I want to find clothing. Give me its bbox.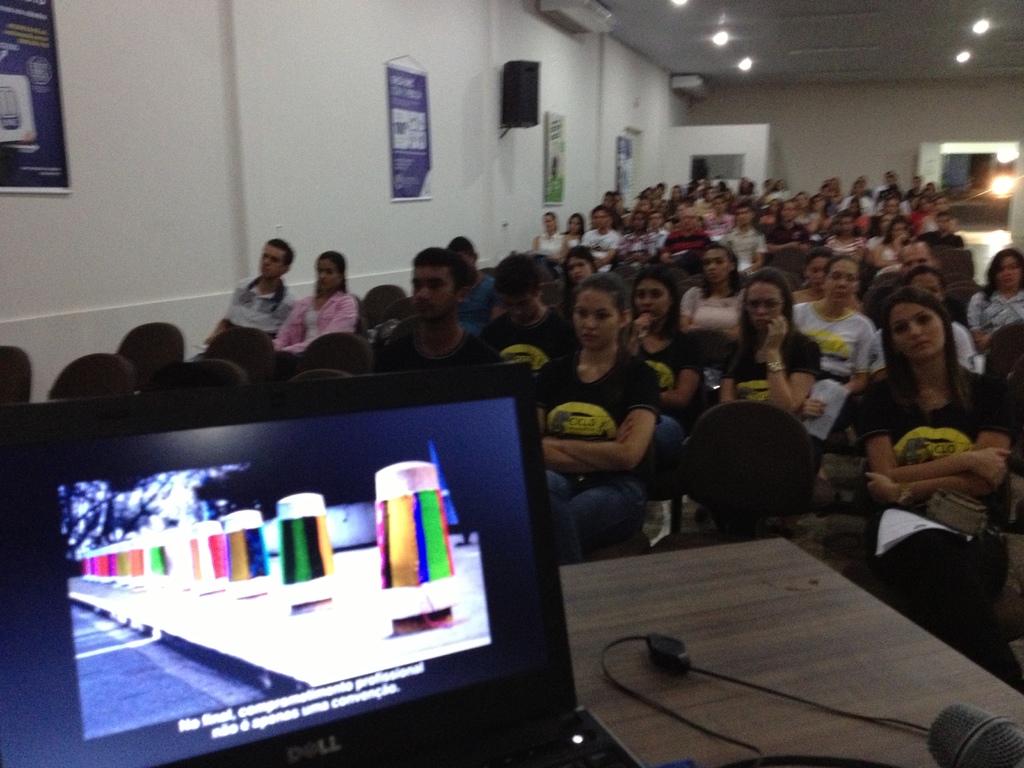
[left=968, top=287, right=1023, bottom=339].
